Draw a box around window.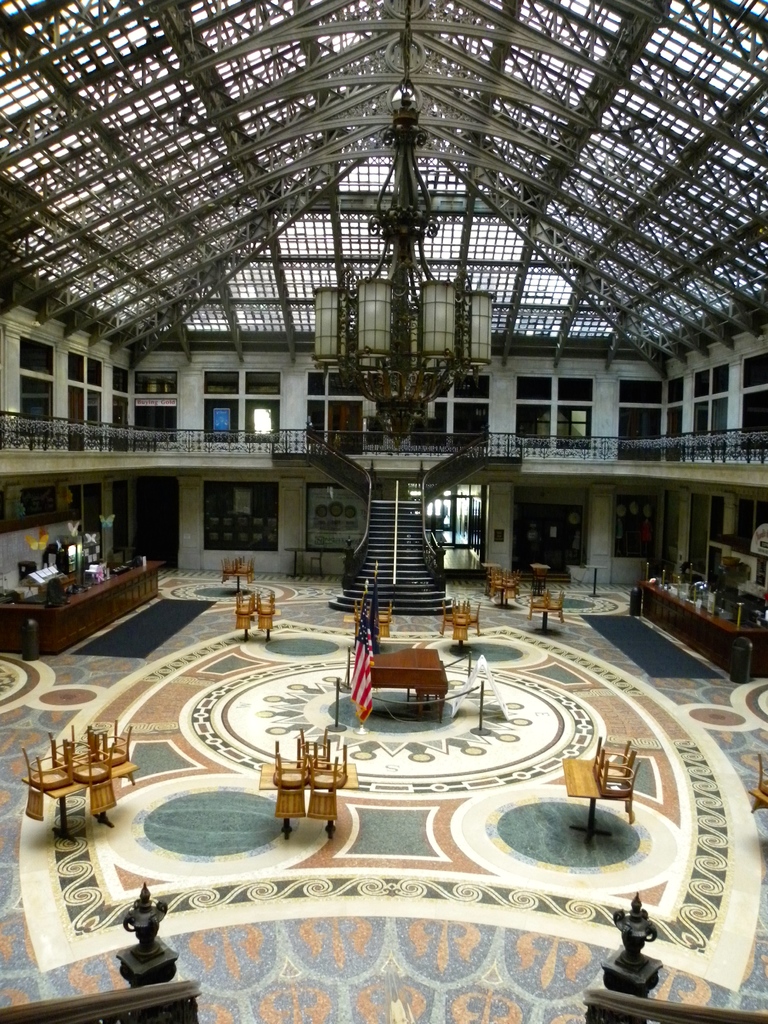
pyautogui.locateOnScreen(135, 373, 175, 396).
